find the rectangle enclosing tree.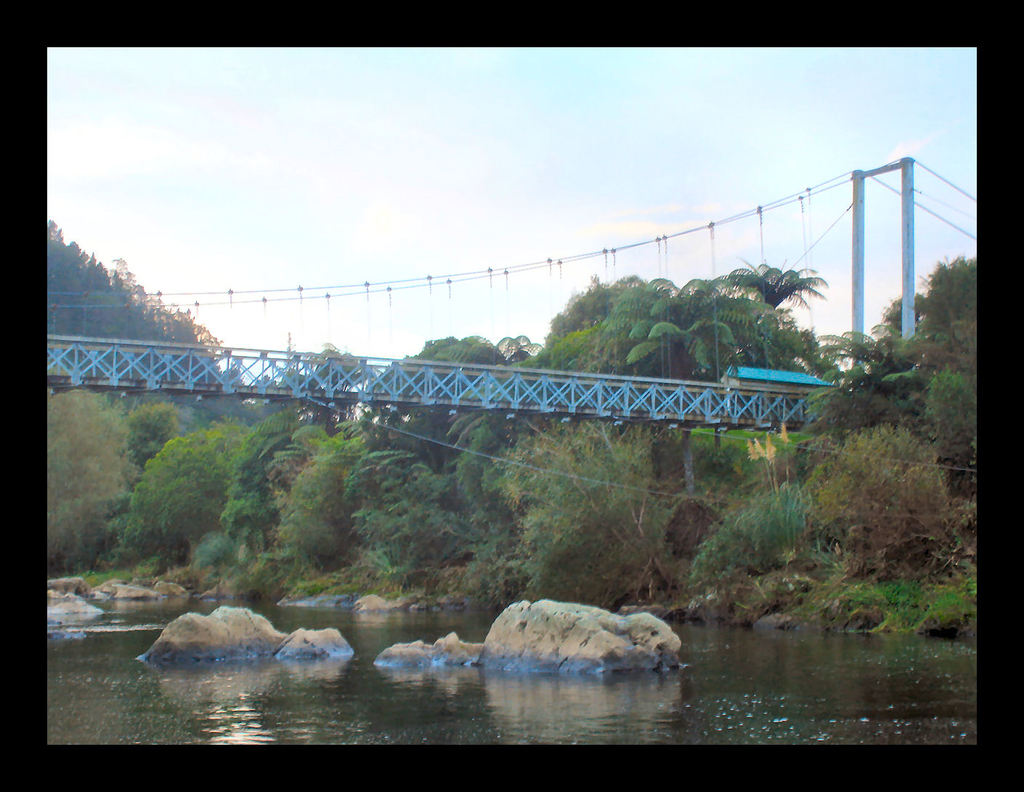
bbox(548, 273, 619, 366).
